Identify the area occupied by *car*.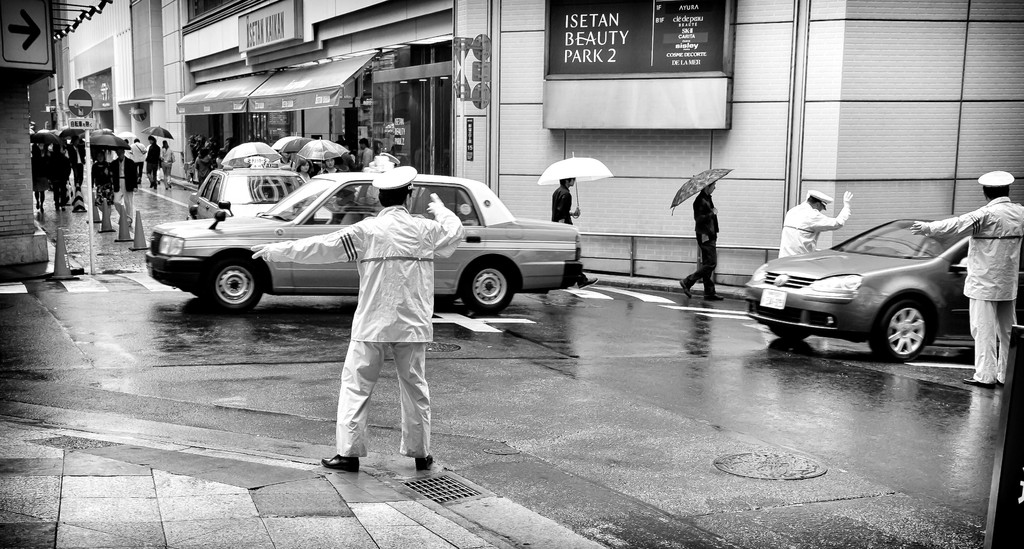
Area: detection(738, 213, 1023, 361).
